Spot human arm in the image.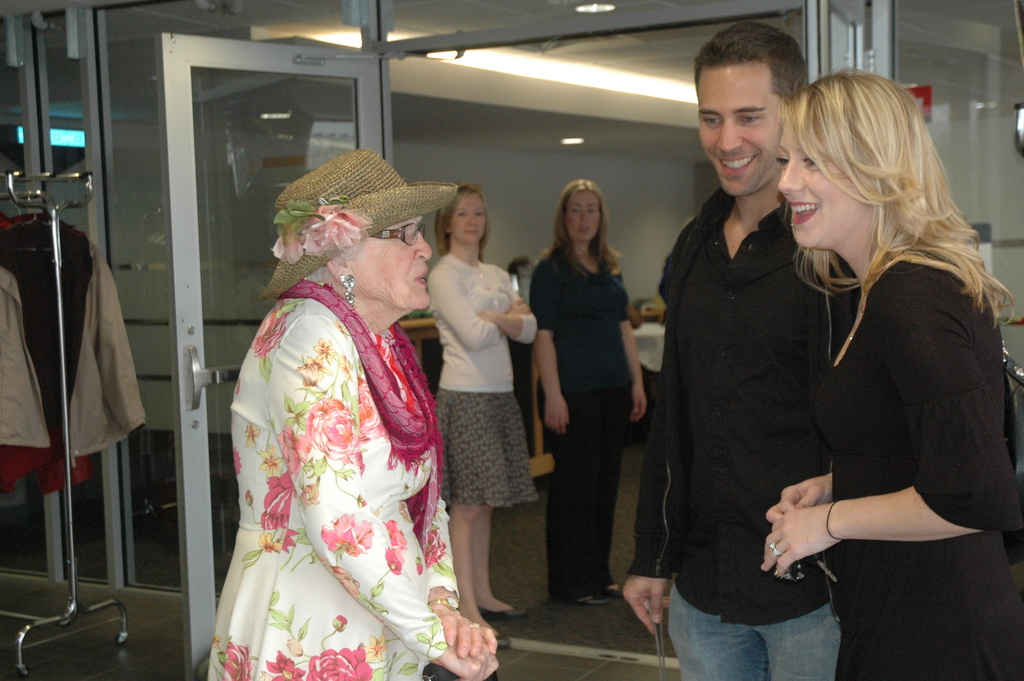
human arm found at [271, 314, 501, 680].
